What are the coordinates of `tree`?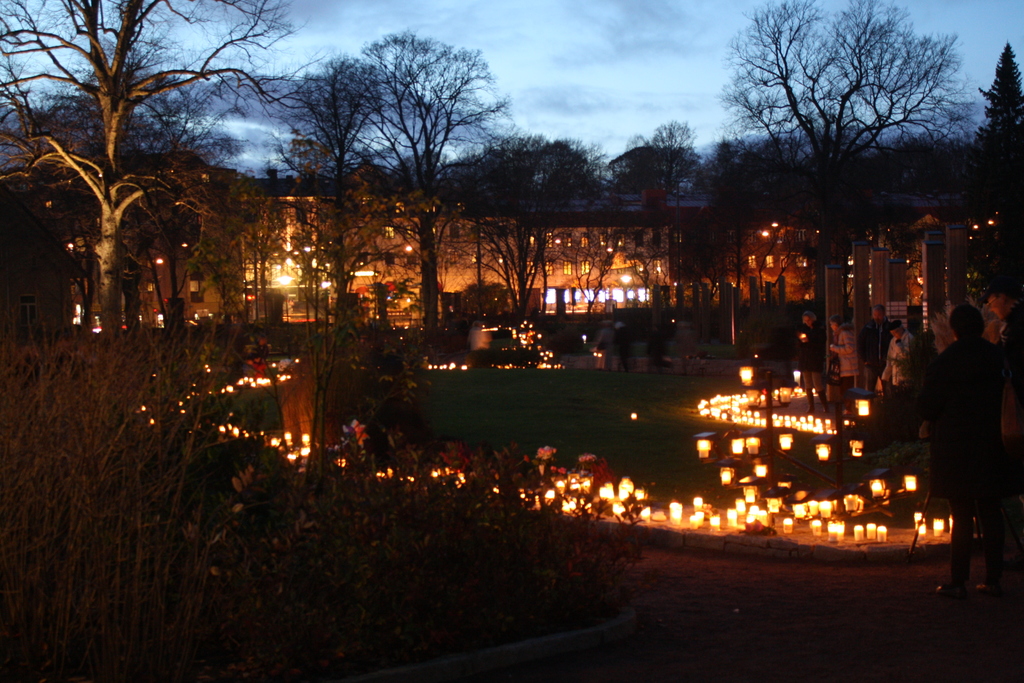
bbox(620, 110, 707, 227).
